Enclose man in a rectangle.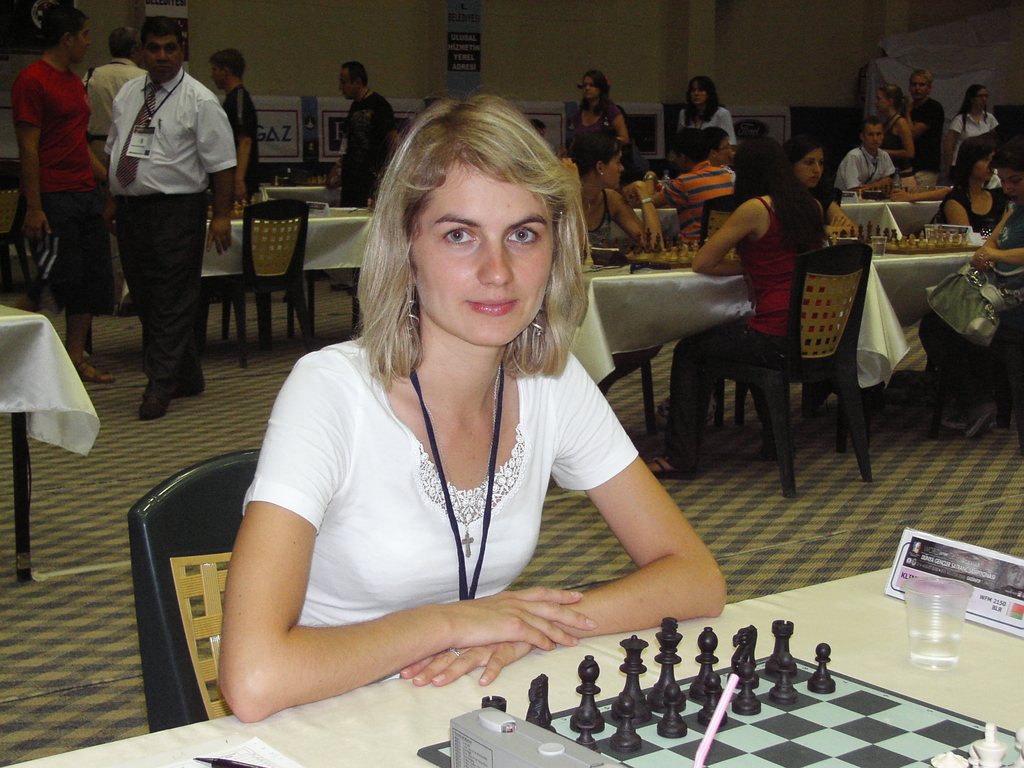
<box>903,66,945,192</box>.
